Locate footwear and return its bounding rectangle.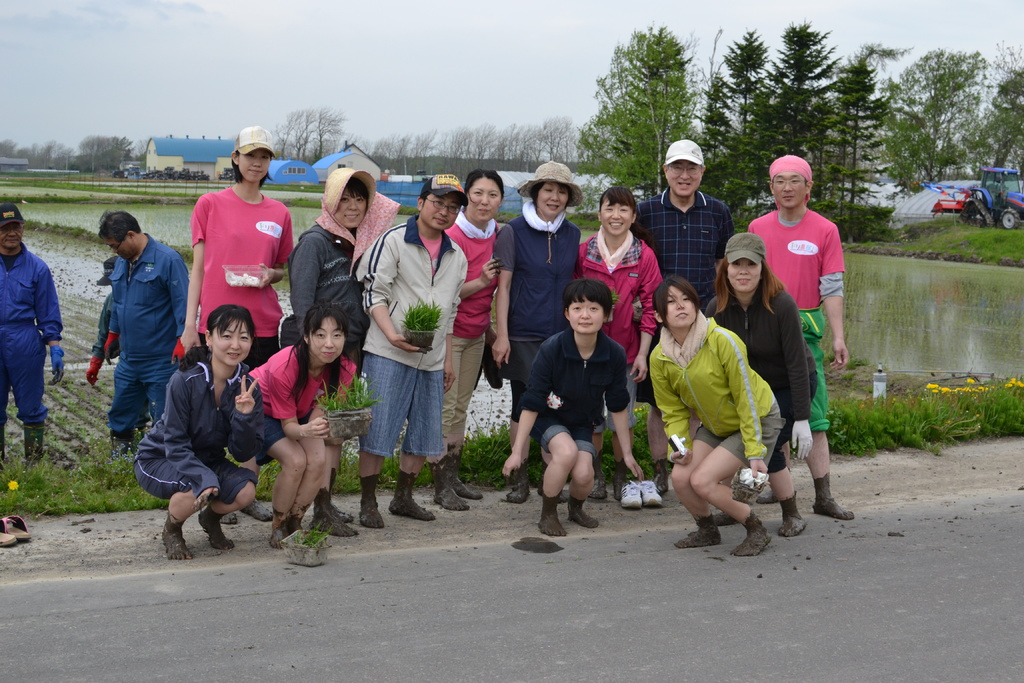
region(641, 481, 658, 502).
